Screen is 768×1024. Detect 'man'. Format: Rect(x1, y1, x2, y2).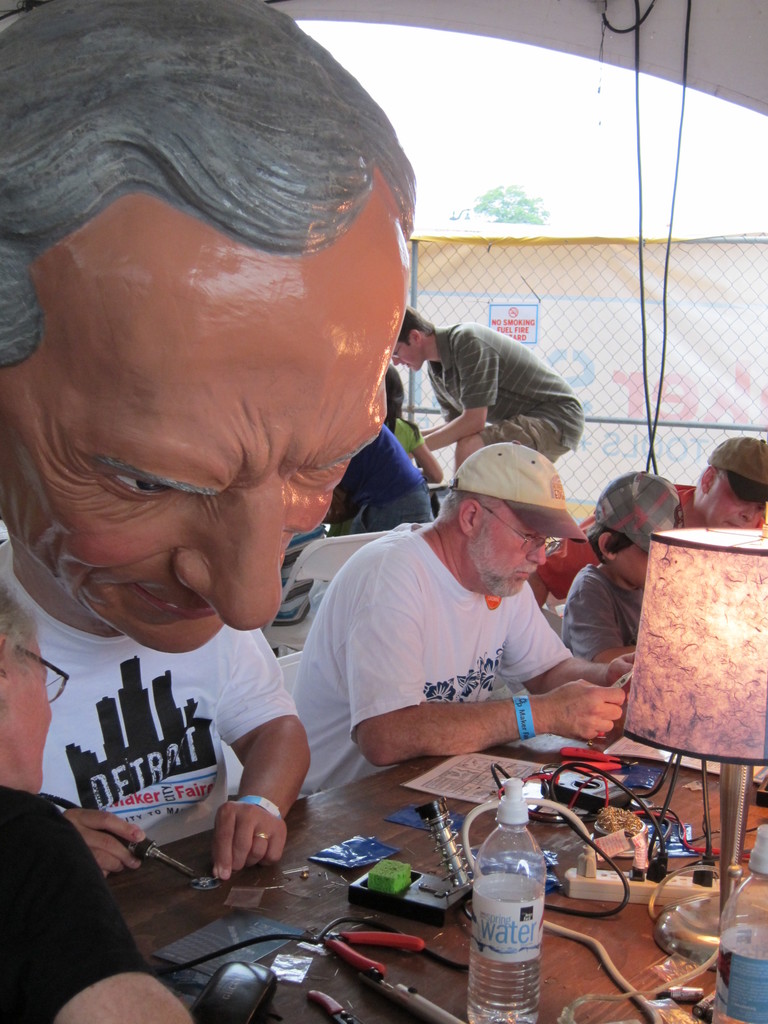
Rect(380, 307, 589, 475).
